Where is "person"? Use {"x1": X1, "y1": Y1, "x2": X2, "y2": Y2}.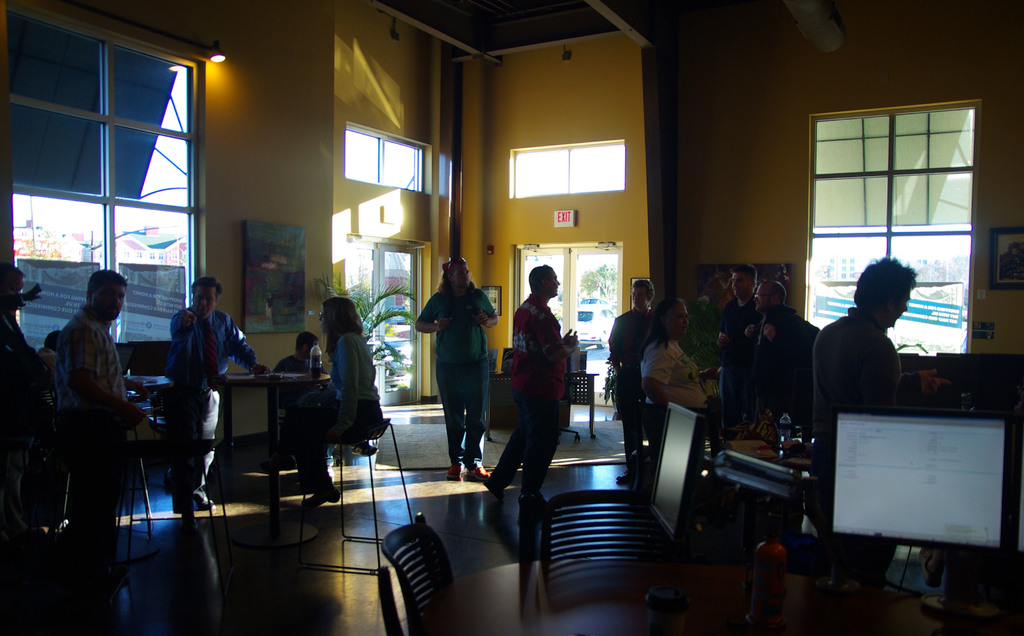
{"x1": 807, "y1": 254, "x2": 917, "y2": 591}.
